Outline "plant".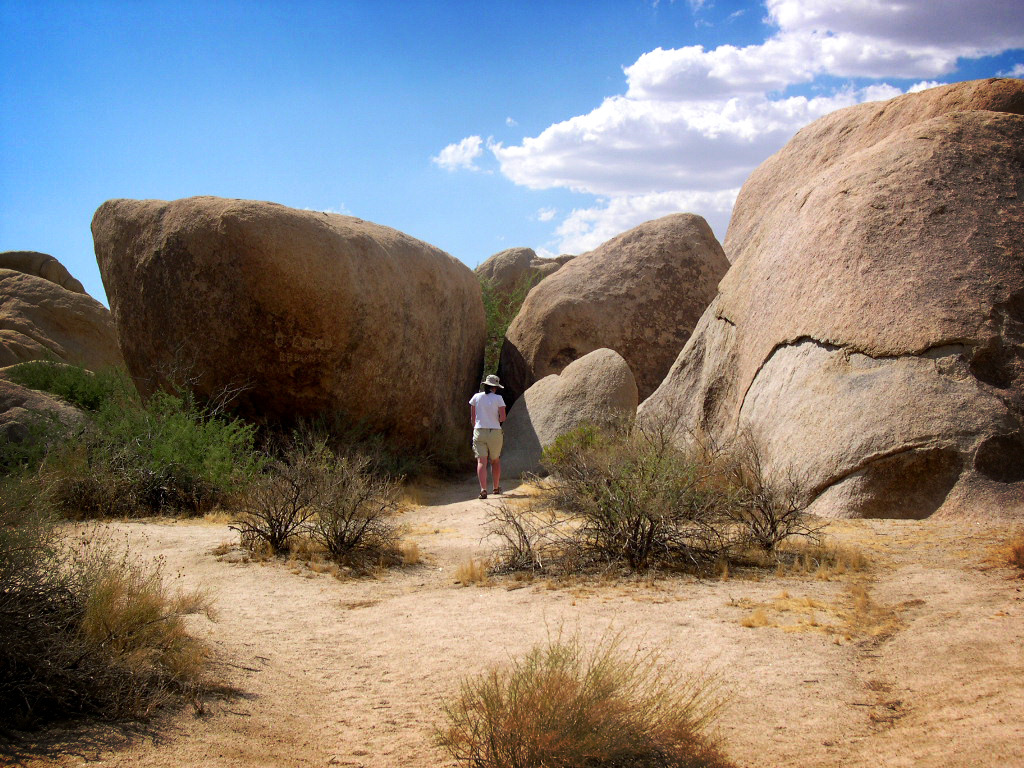
Outline: 495/387/832/575.
